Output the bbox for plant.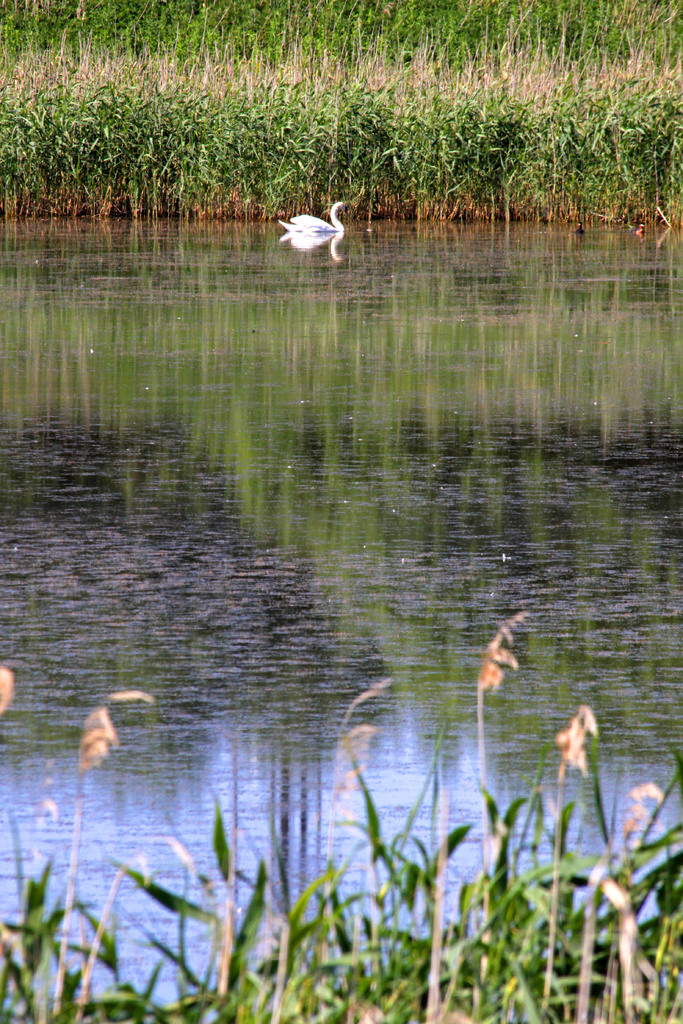
Rect(0, 615, 682, 1023).
